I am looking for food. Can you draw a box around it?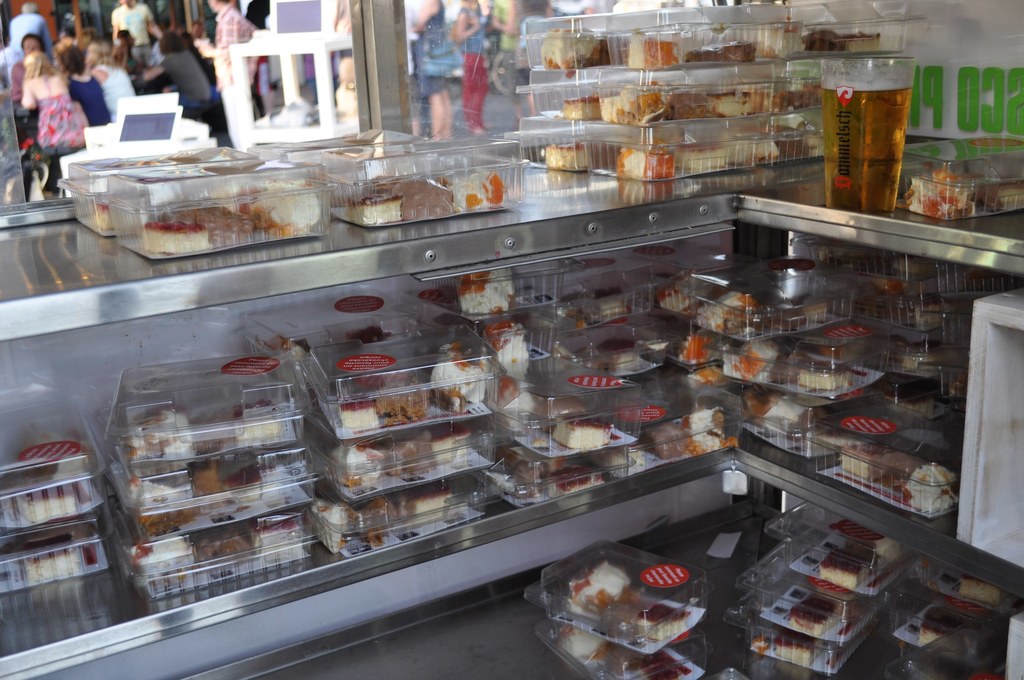
Sure, the bounding box is bbox=[572, 558, 636, 605].
